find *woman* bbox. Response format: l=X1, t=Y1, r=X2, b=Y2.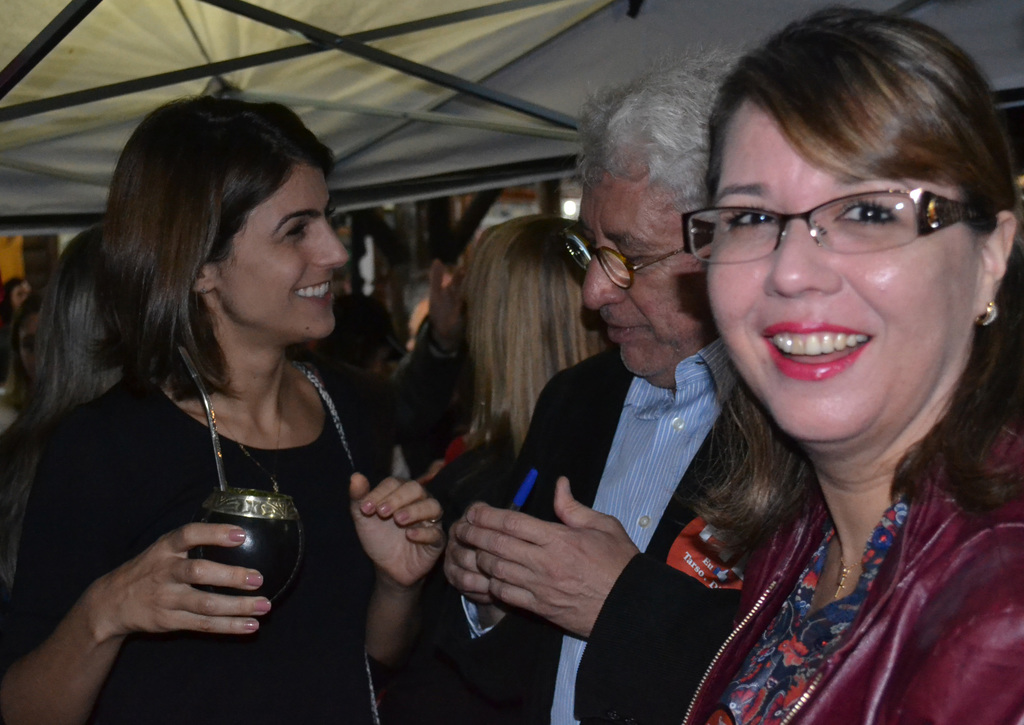
l=428, t=216, r=622, b=486.
